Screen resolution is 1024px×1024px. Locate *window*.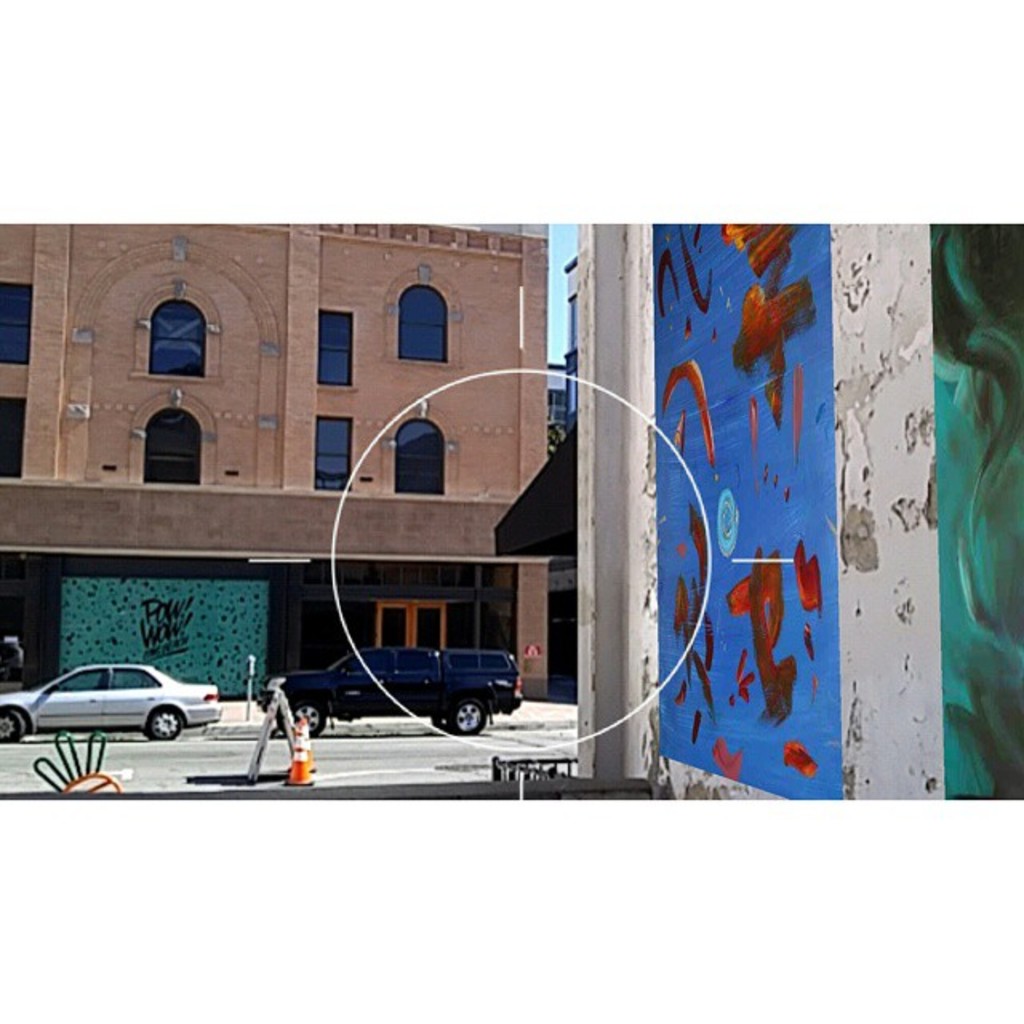
[0, 277, 37, 366].
